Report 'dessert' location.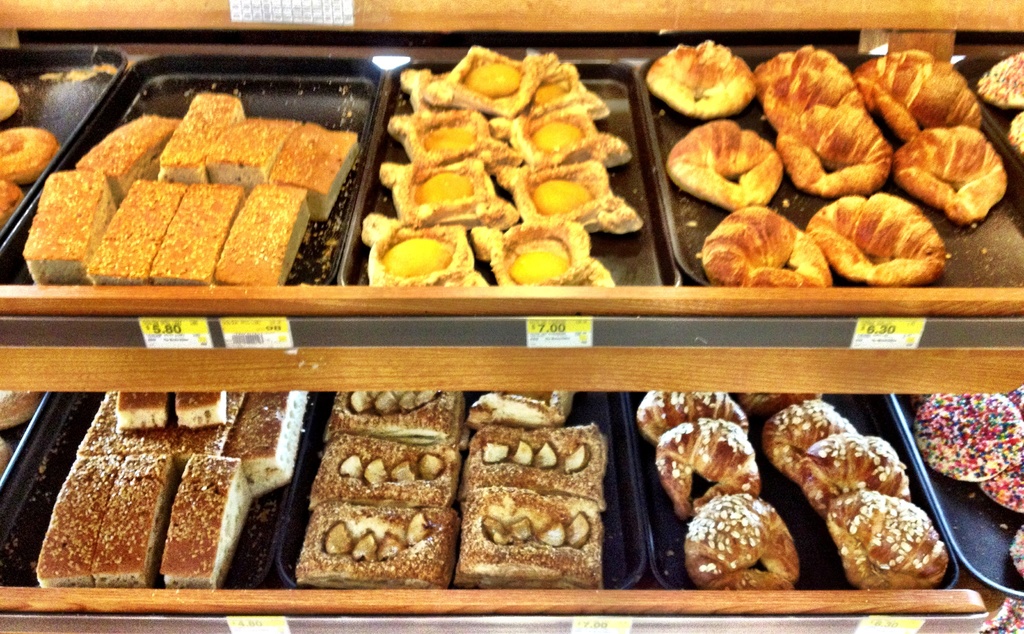
Report: <bbox>804, 438, 922, 493</bbox>.
